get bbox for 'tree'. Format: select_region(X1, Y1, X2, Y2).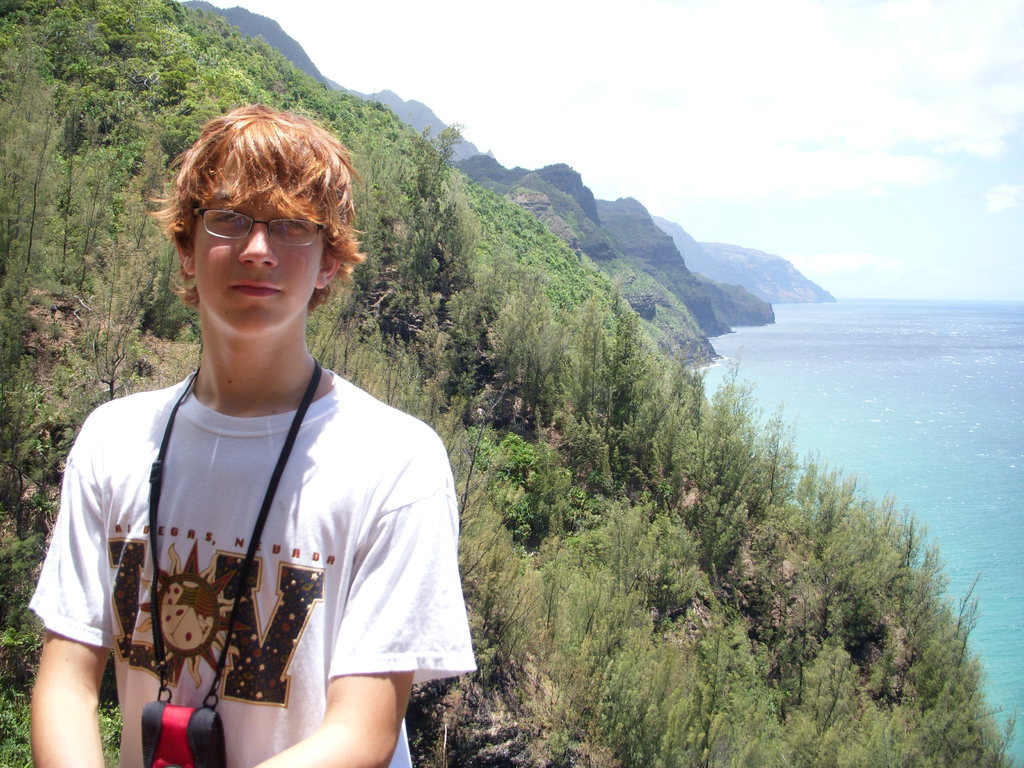
select_region(12, 87, 950, 710).
